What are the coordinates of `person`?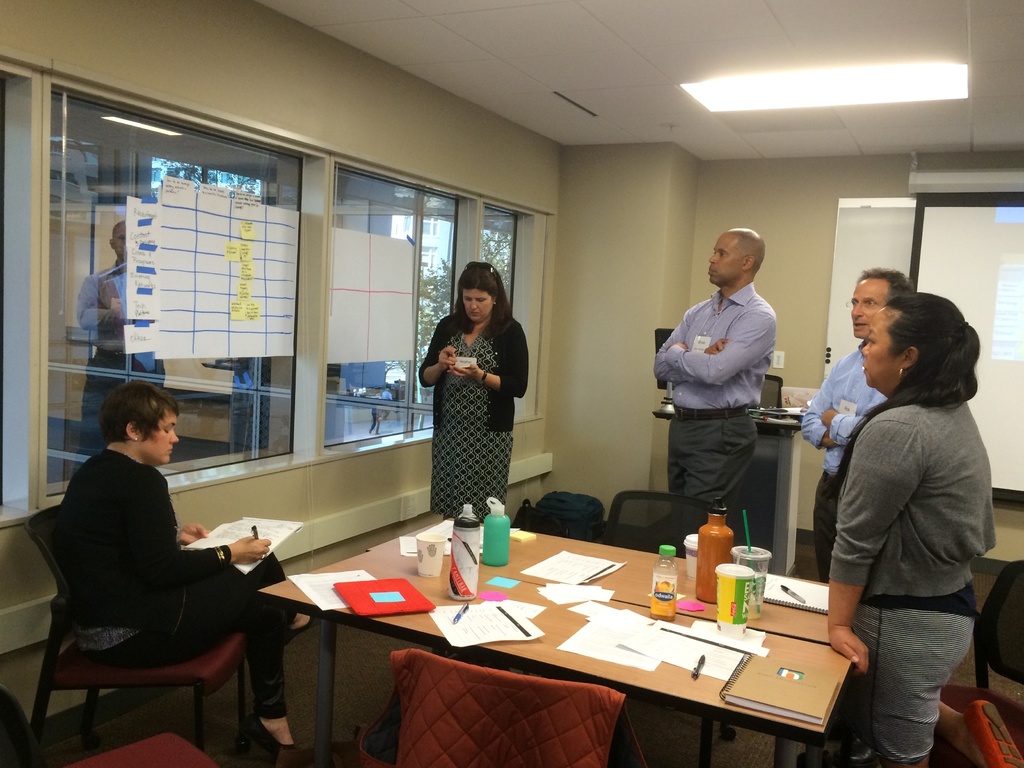
box(419, 262, 529, 522).
